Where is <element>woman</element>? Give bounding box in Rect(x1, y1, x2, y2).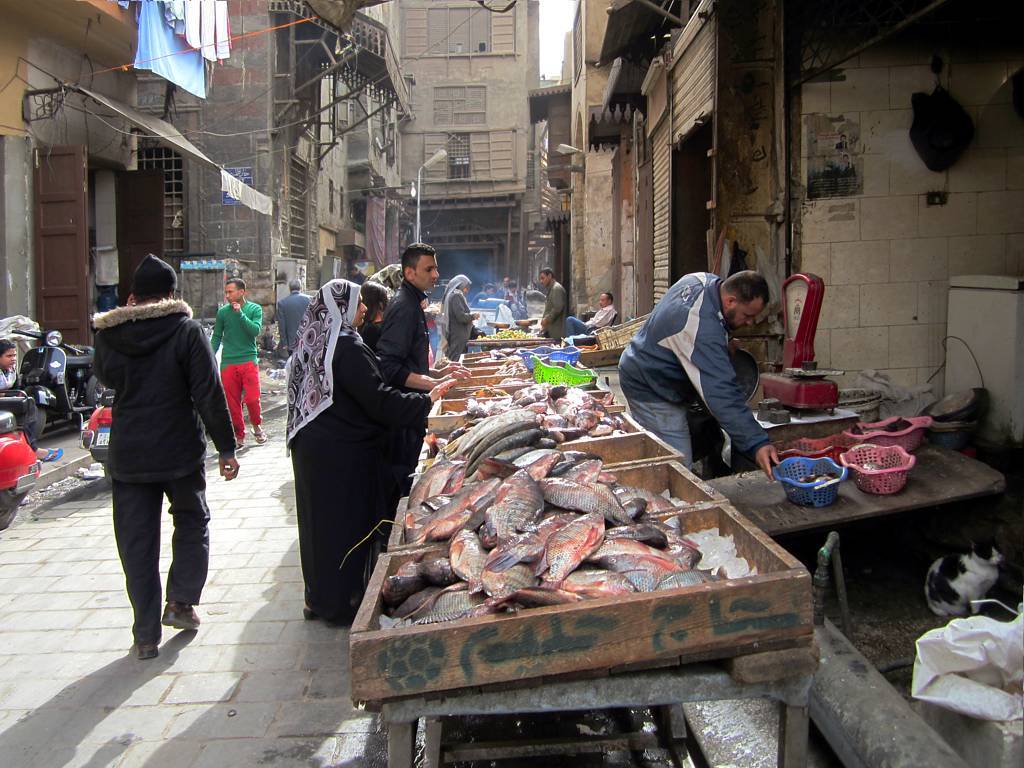
Rect(76, 238, 227, 662).
